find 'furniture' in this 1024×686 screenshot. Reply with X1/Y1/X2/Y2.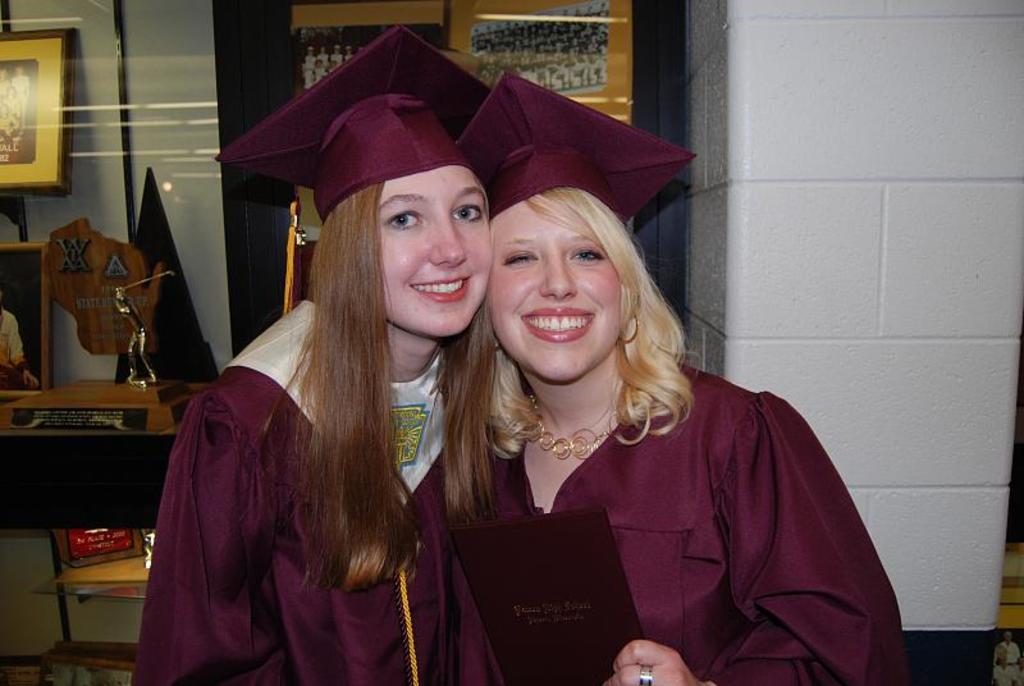
0/372/205/664.
